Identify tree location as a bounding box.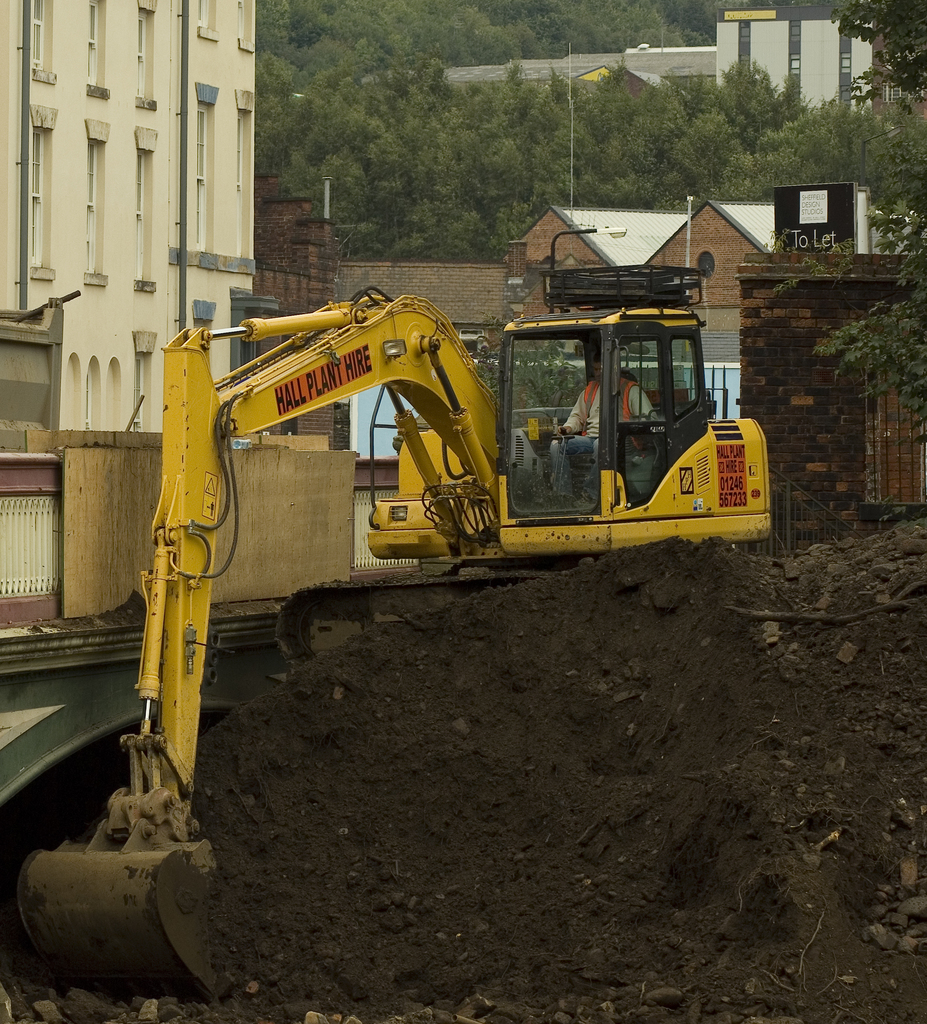
bbox(419, 61, 700, 262).
